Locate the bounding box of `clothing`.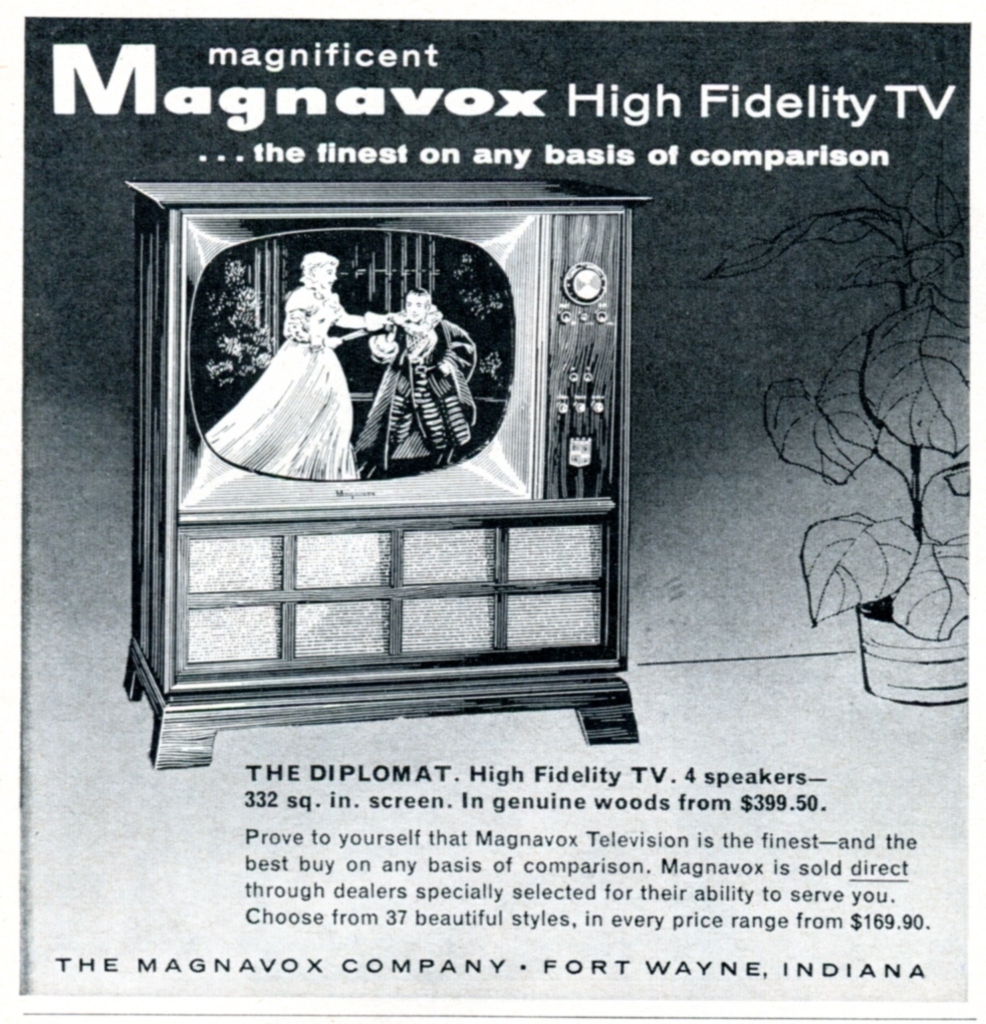
Bounding box: (x1=203, y1=286, x2=362, y2=477).
